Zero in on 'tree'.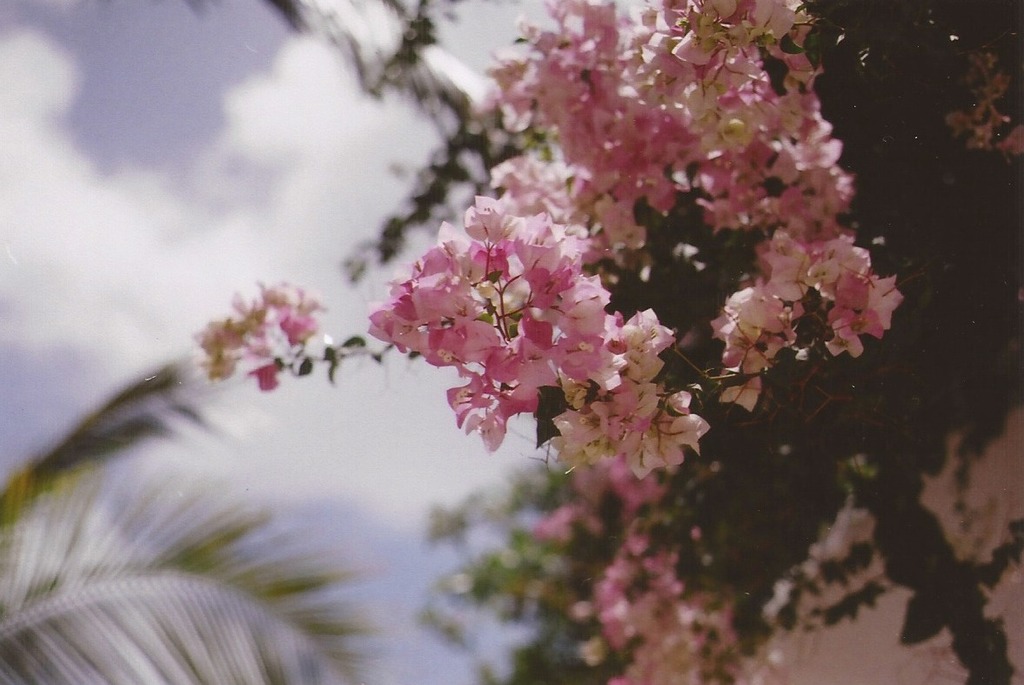
Zeroed in: rect(0, 353, 390, 684).
